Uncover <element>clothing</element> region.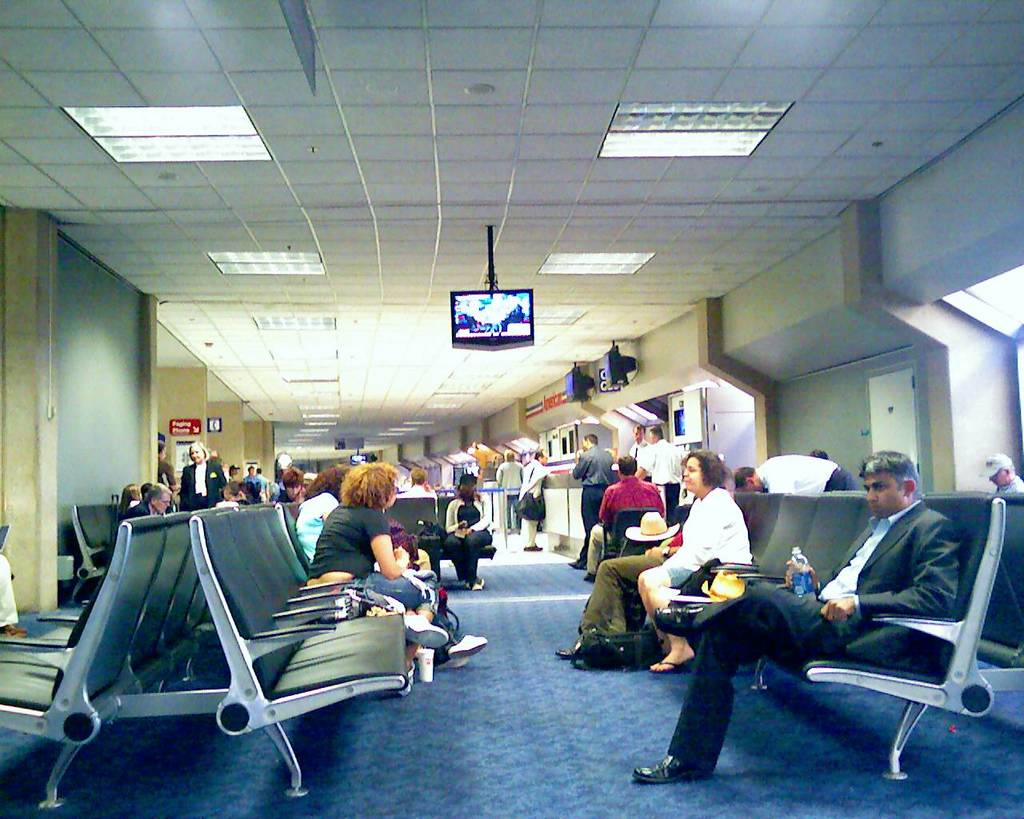
Uncovered: x1=668 y1=492 x2=946 y2=767.
